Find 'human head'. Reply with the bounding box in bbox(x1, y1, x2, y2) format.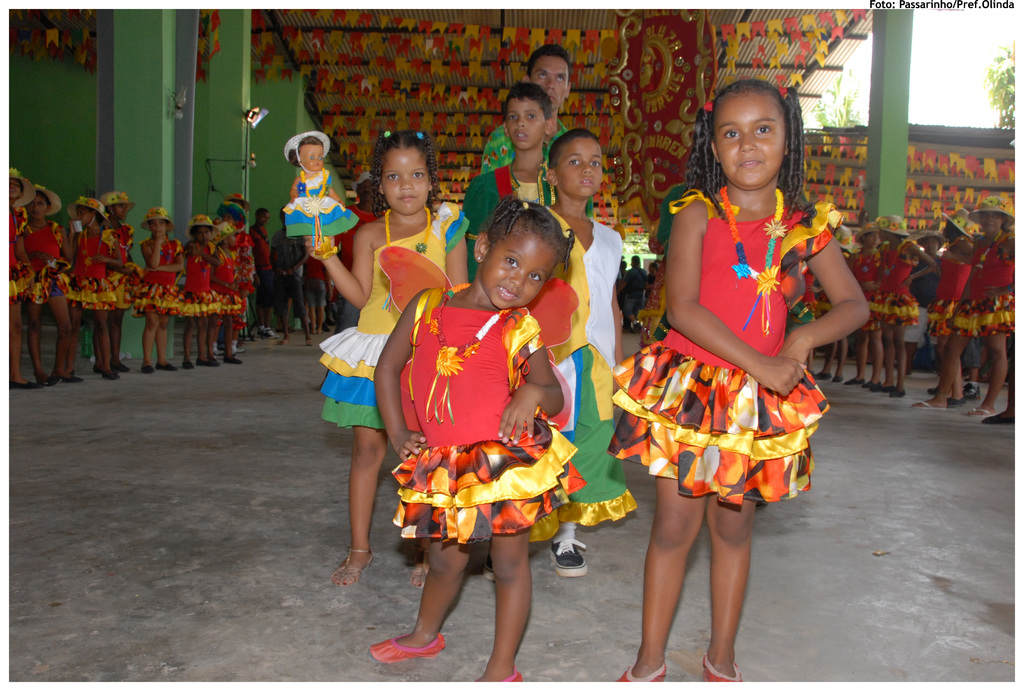
bbox(702, 78, 813, 201).
